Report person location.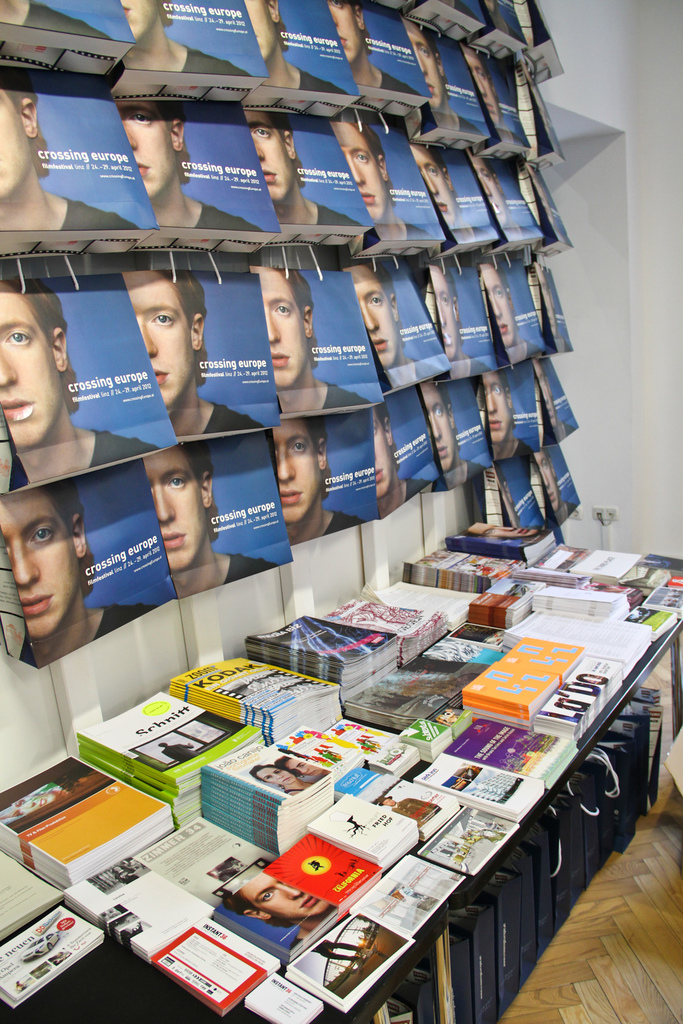
Report: {"x1": 241, "y1": 104, "x2": 358, "y2": 227}.
